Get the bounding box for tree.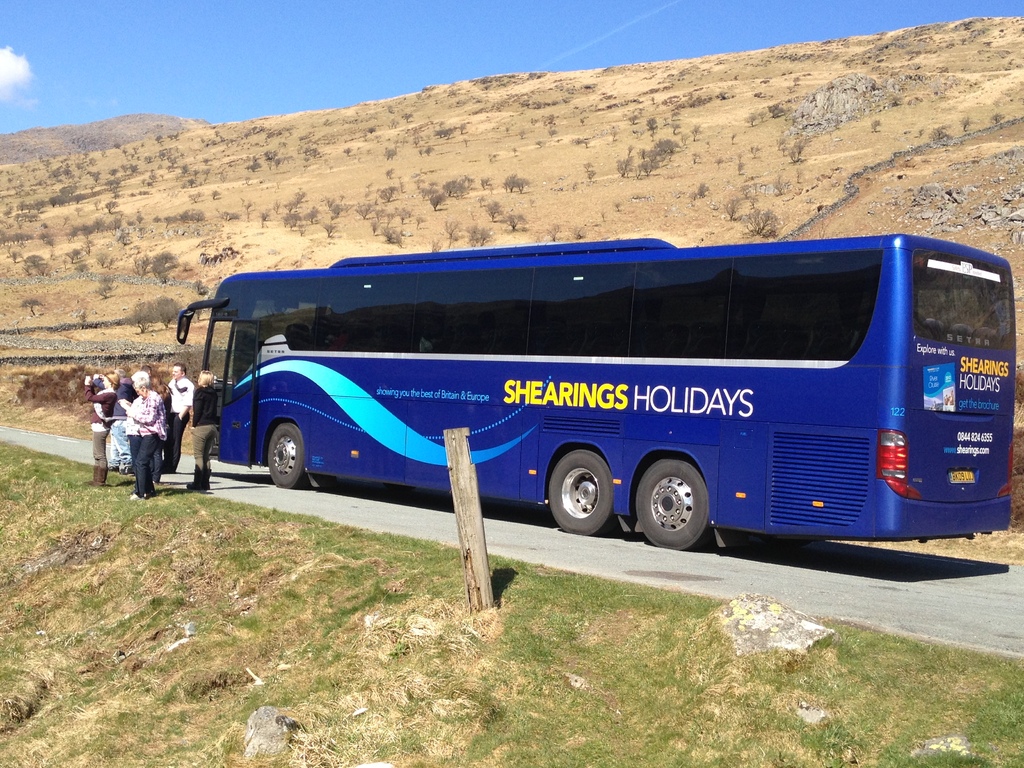
383,147,403,160.
